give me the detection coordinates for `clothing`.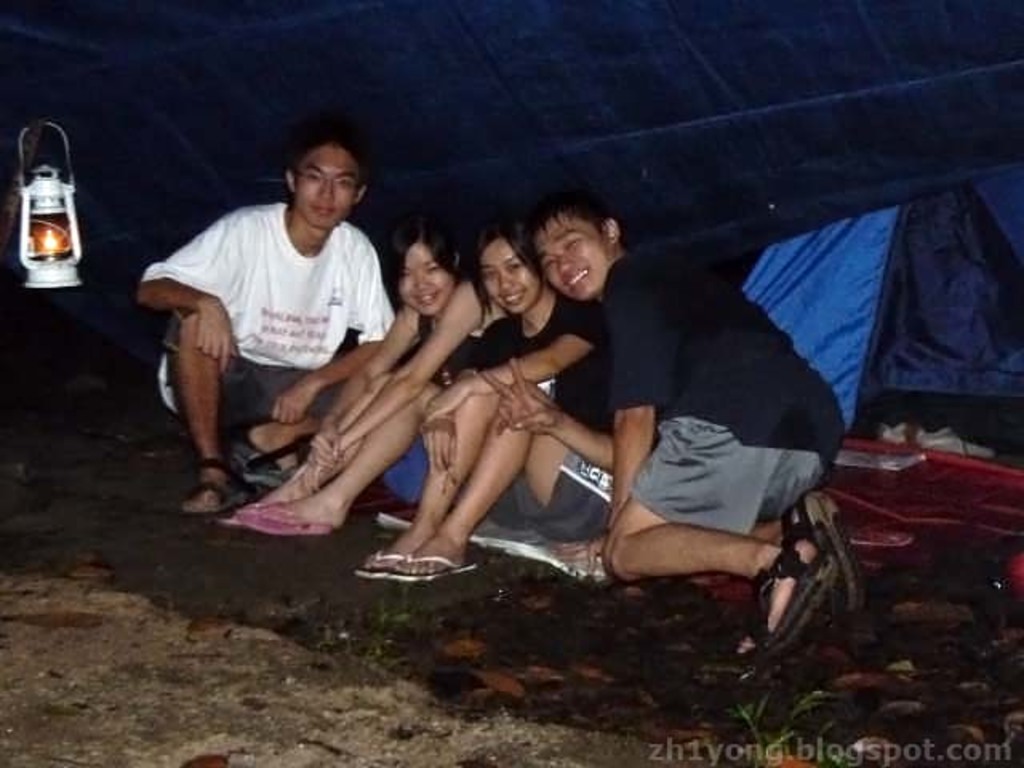
146 203 410 448.
